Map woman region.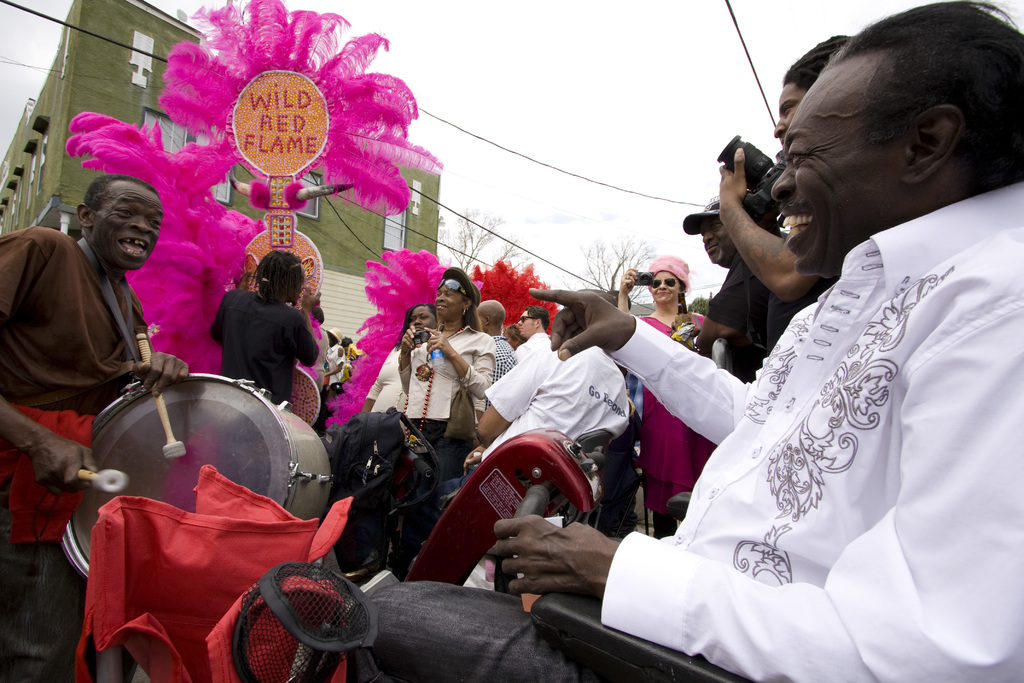
Mapped to bbox(610, 252, 723, 541).
